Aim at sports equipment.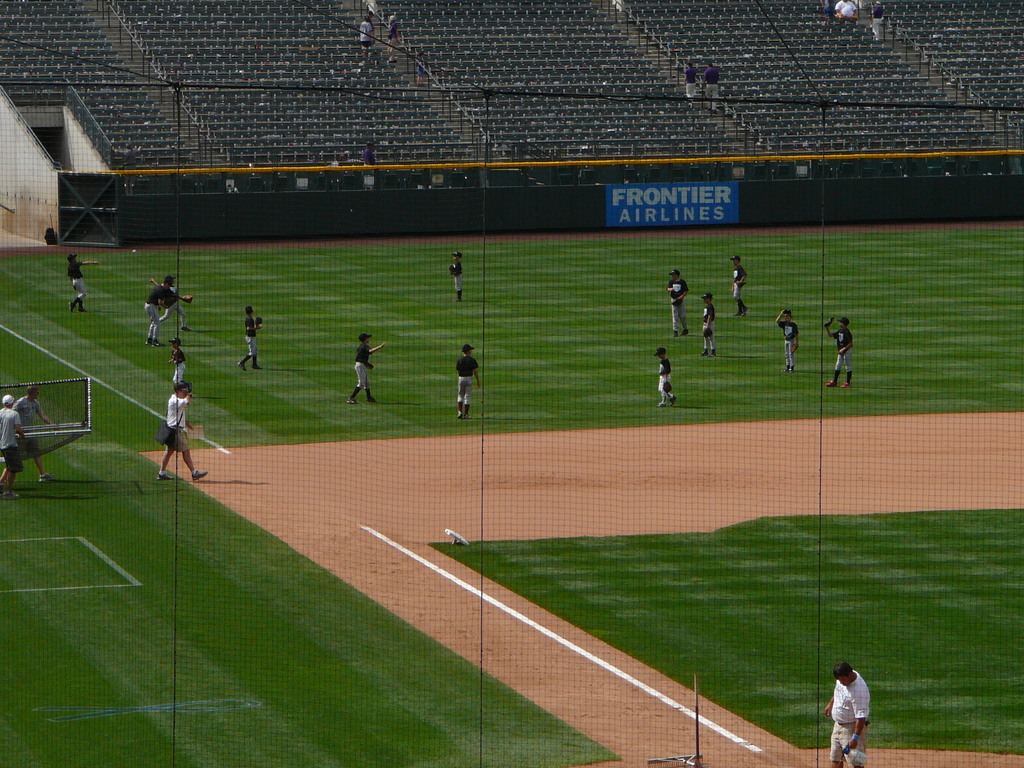
Aimed at pyautogui.locateOnScreen(179, 291, 195, 303).
